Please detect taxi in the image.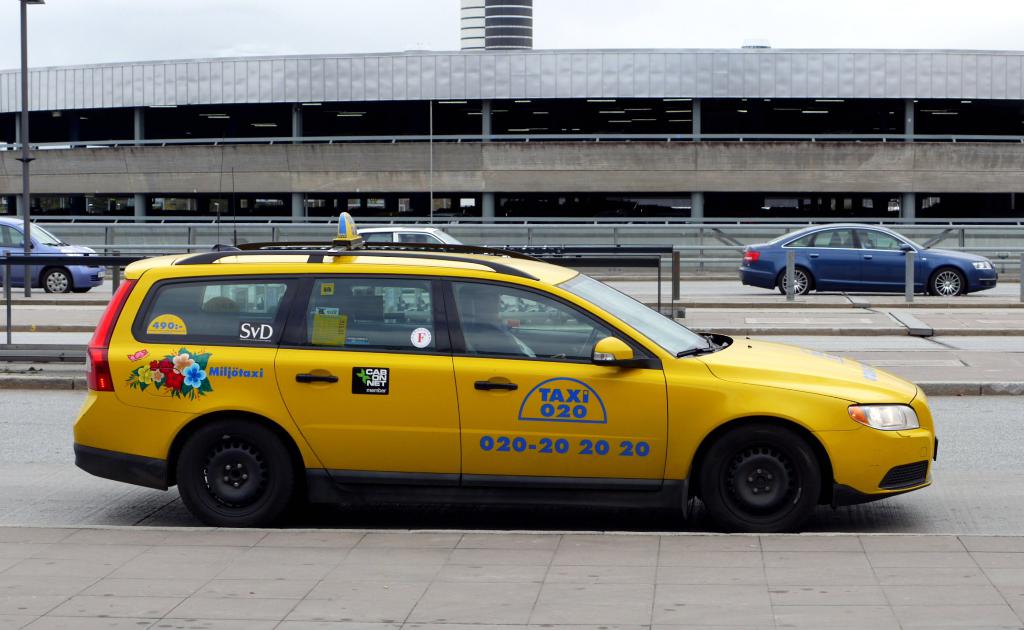
left=74, top=214, right=937, bottom=534.
